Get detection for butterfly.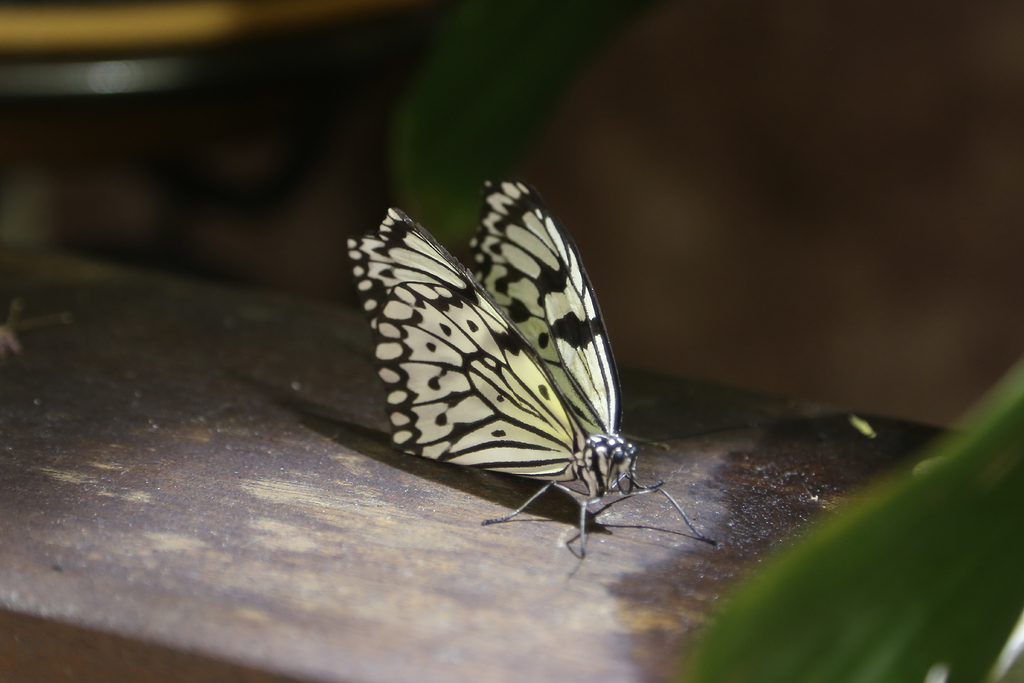
Detection: locate(344, 176, 739, 555).
